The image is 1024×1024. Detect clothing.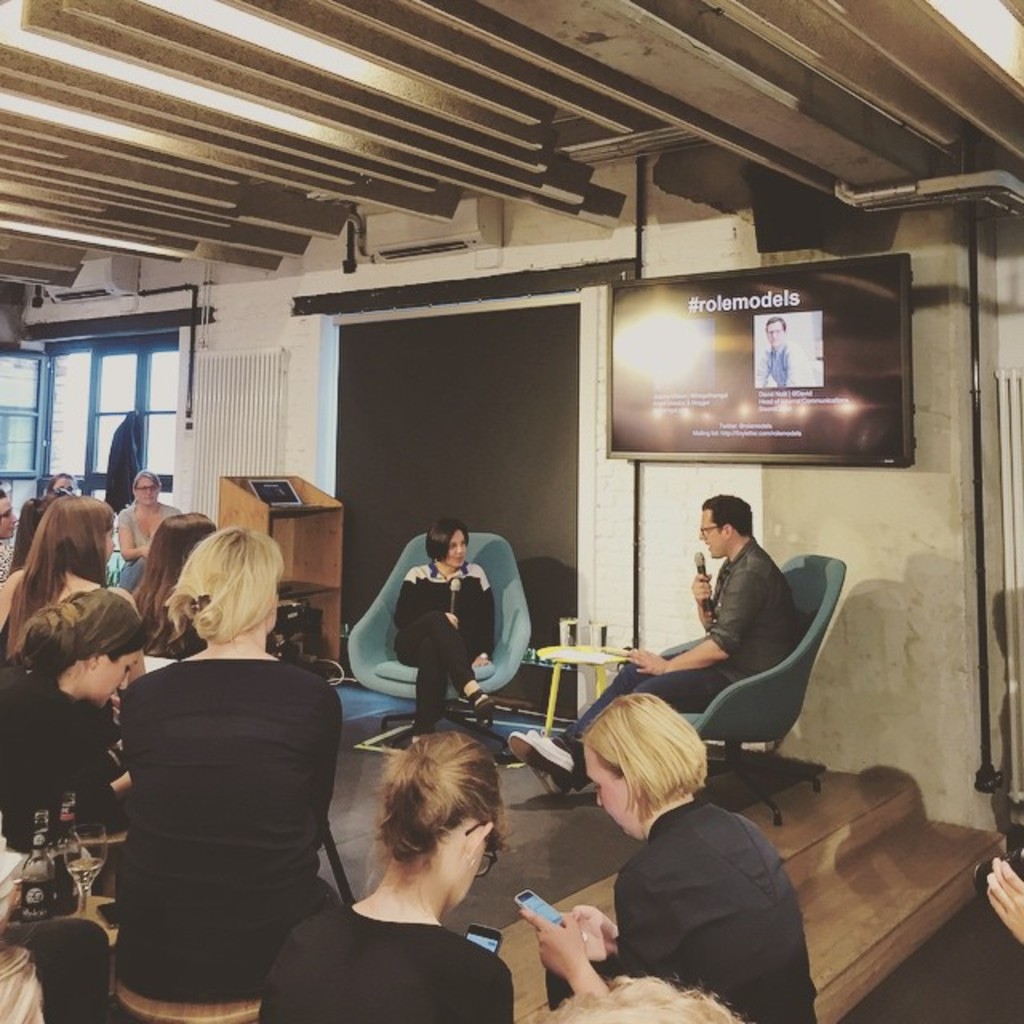
Detection: [left=0, top=922, right=123, bottom=1022].
